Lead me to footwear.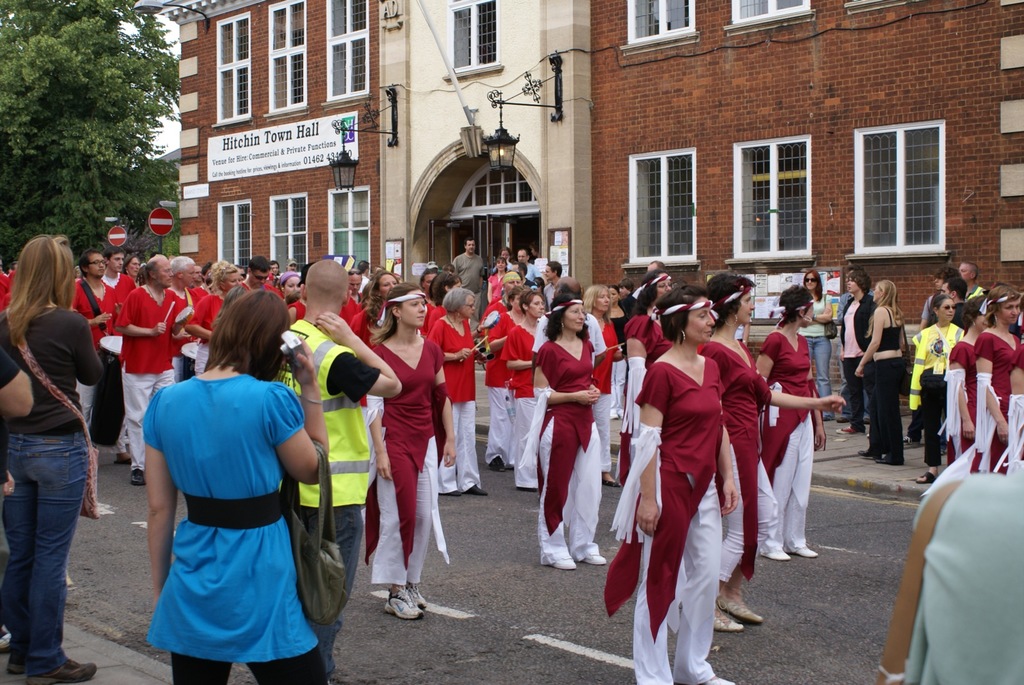
Lead to detection(716, 596, 764, 627).
